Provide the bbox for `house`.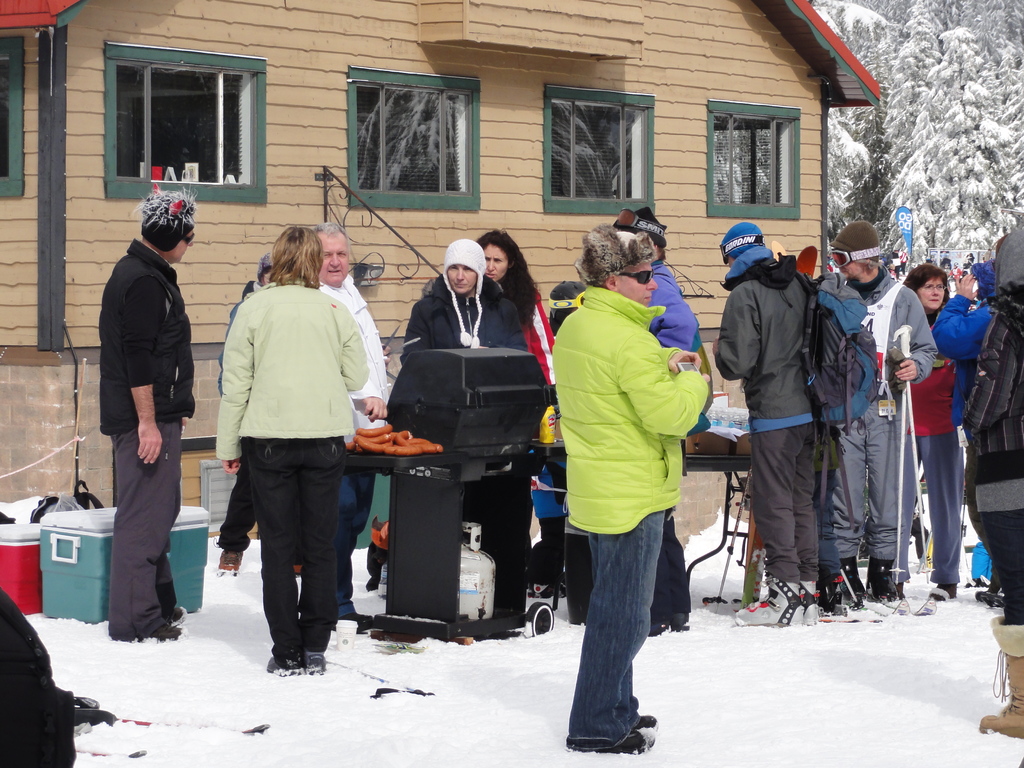
l=0, t=0, r=883, b=508.
